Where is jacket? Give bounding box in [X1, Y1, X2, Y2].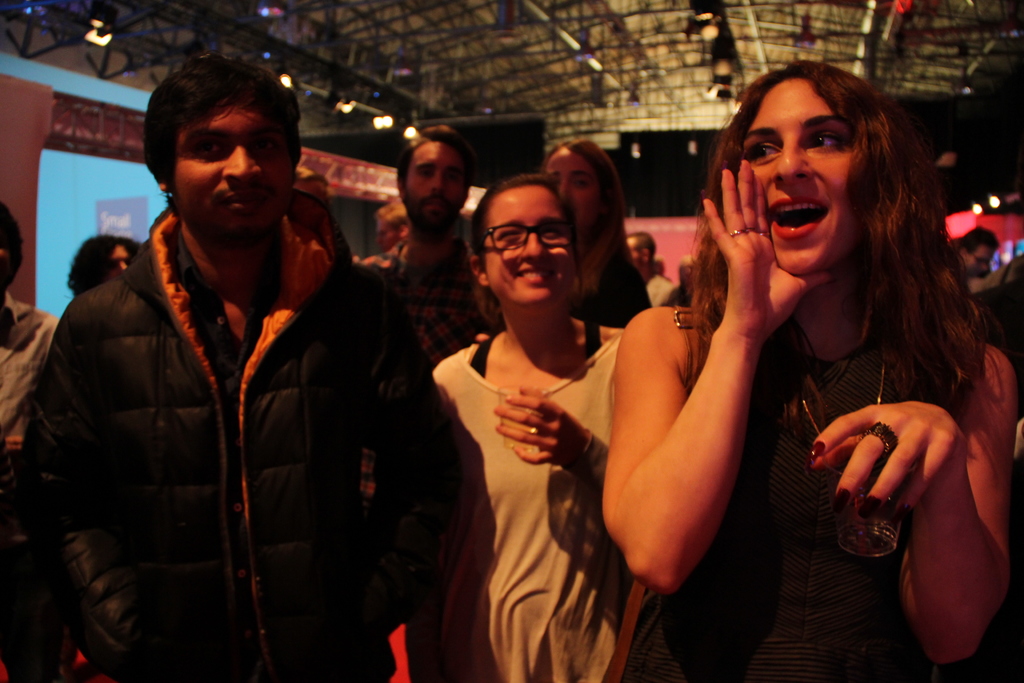
[27, 185, 449, 682].
